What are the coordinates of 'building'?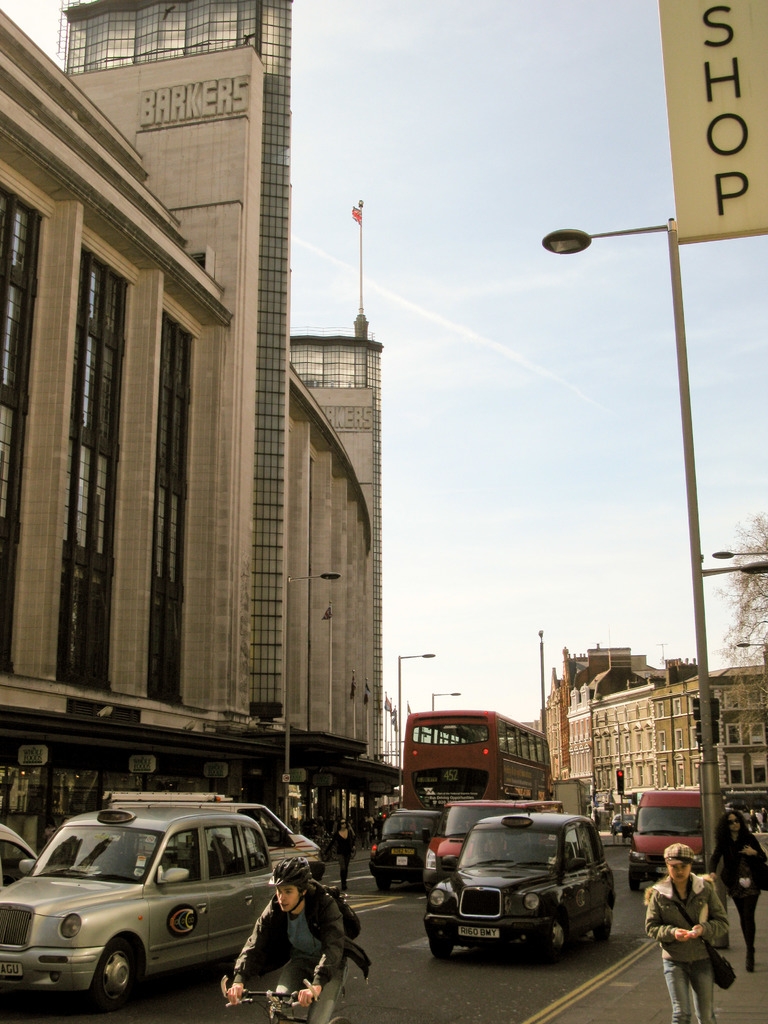
detection(1, 3, 387, 854).
